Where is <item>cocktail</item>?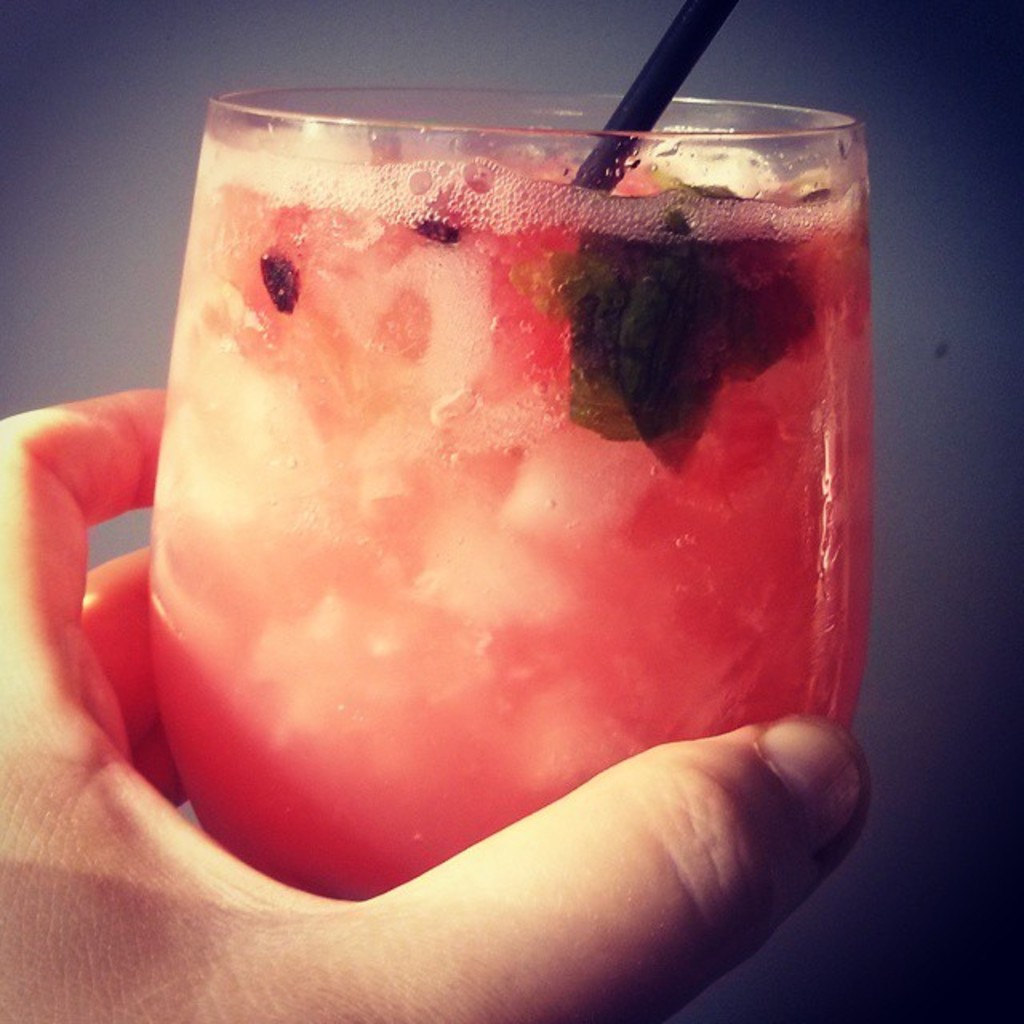
(62, 0, 898, 946).
